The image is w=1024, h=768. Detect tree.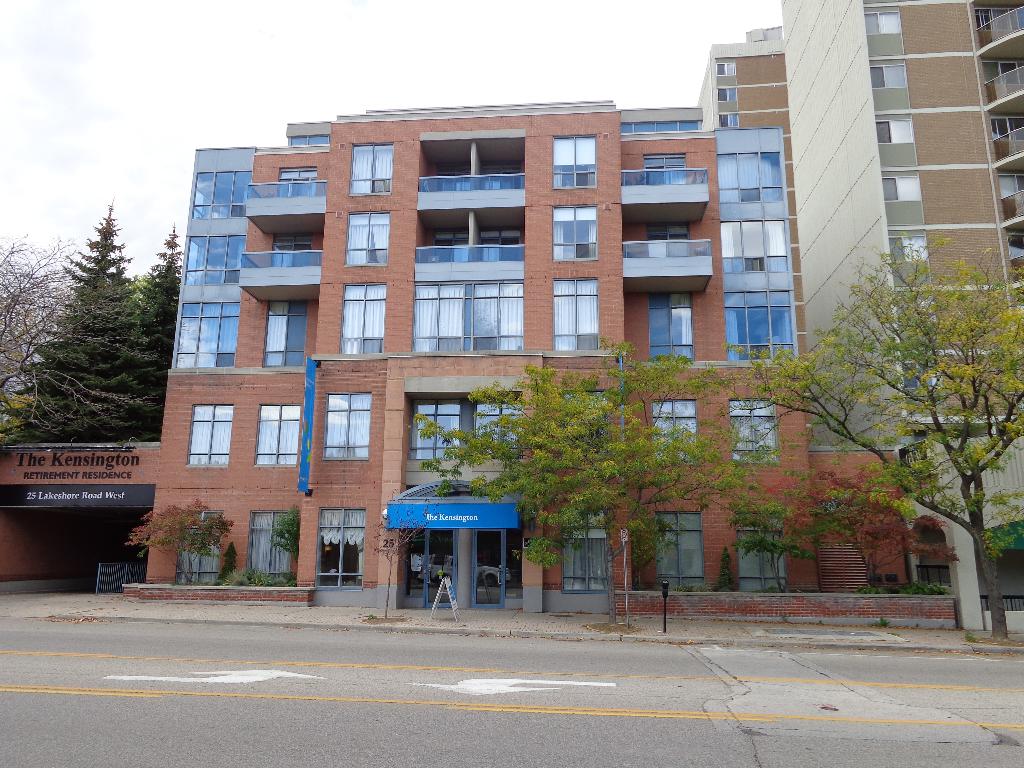
Detection: [732,492,827,595].
